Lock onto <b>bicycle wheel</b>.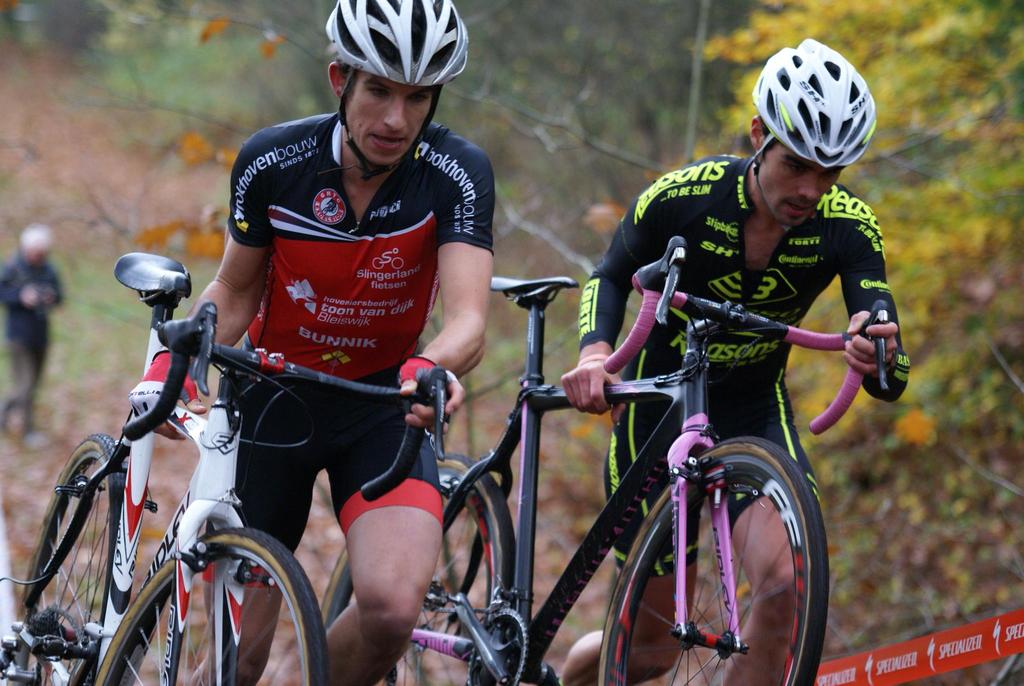
Locked: x1=18, y1=429, x2=127, y2=685.
